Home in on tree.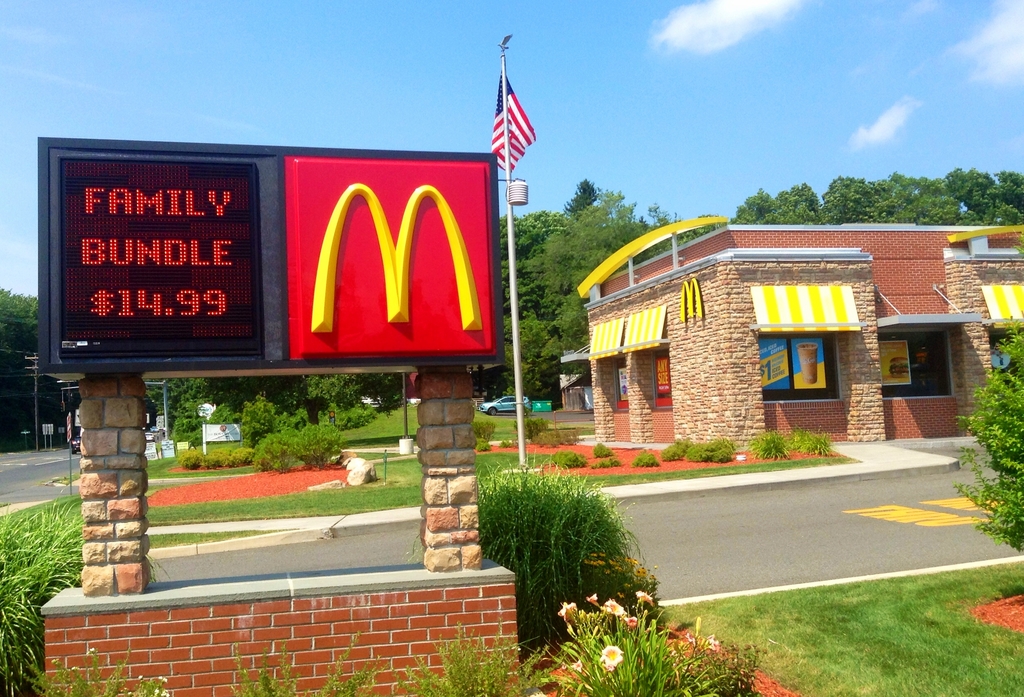
Homed in at x1=729, y1=173, x2=1023, y2=231.
